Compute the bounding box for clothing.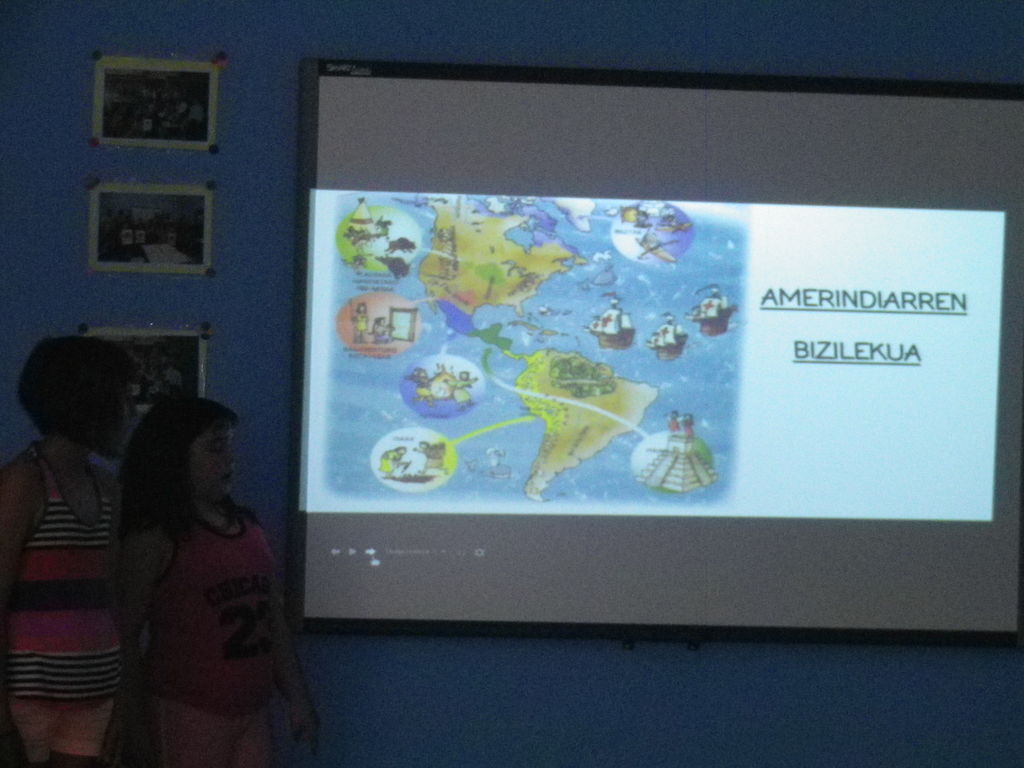
x1=6 y1=412 x2=136 y2=749.
